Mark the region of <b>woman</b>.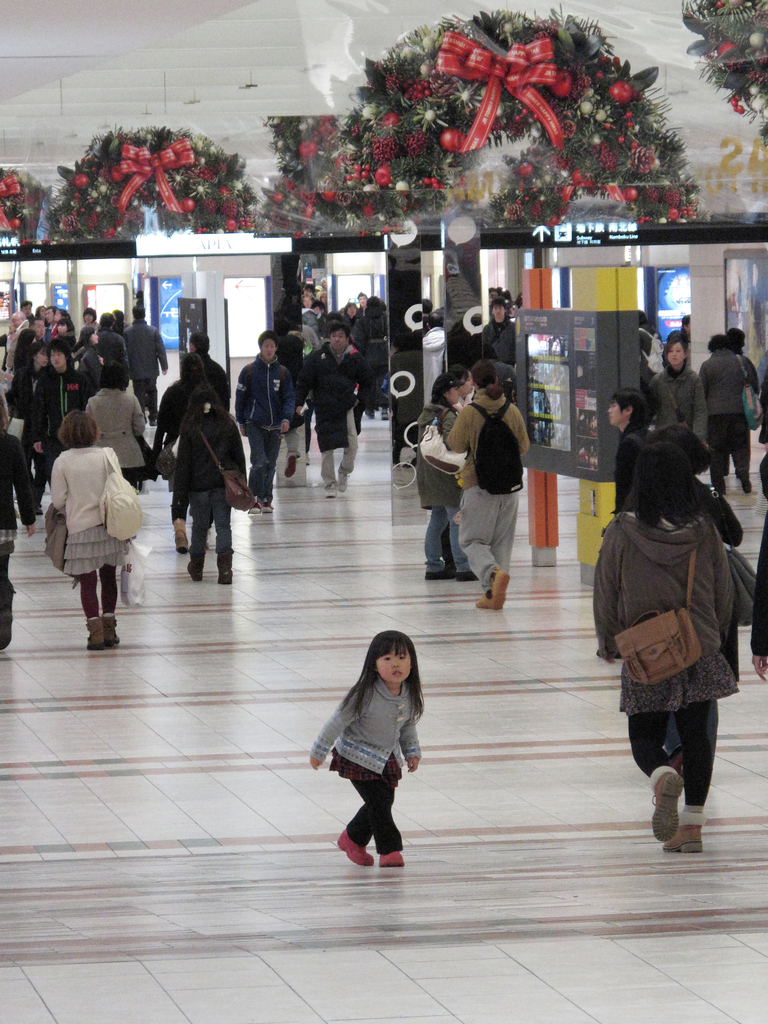
Region: BBox(410, 380, 474, 581).
